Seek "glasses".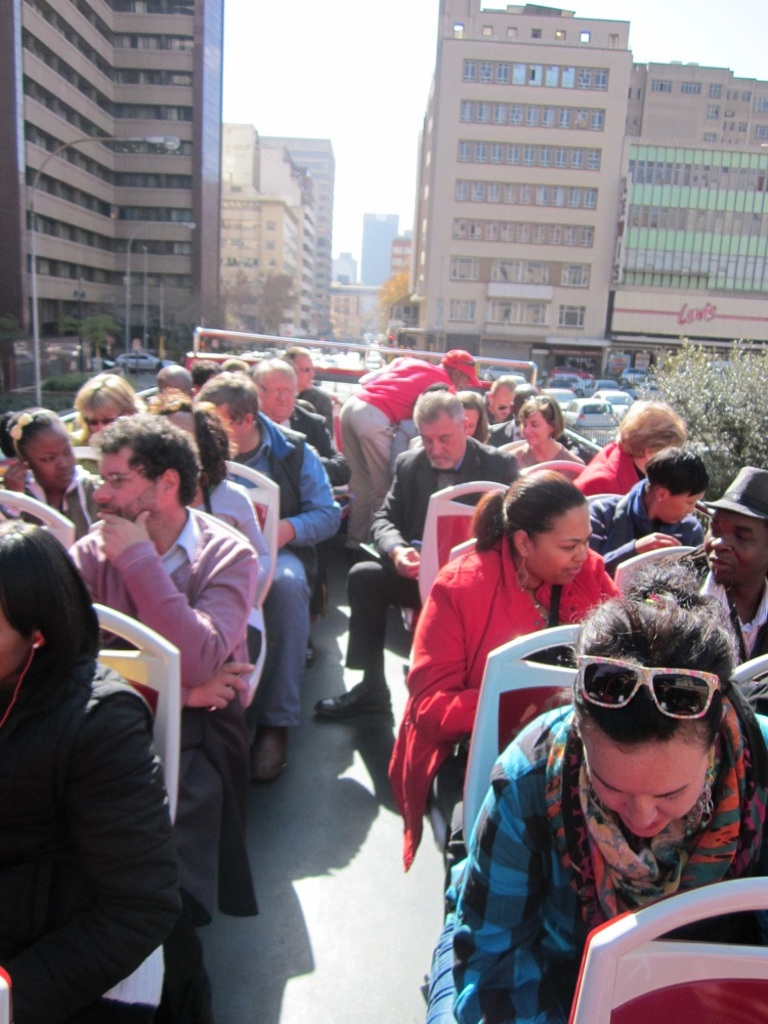
detection(565, 649, 729, 729).
